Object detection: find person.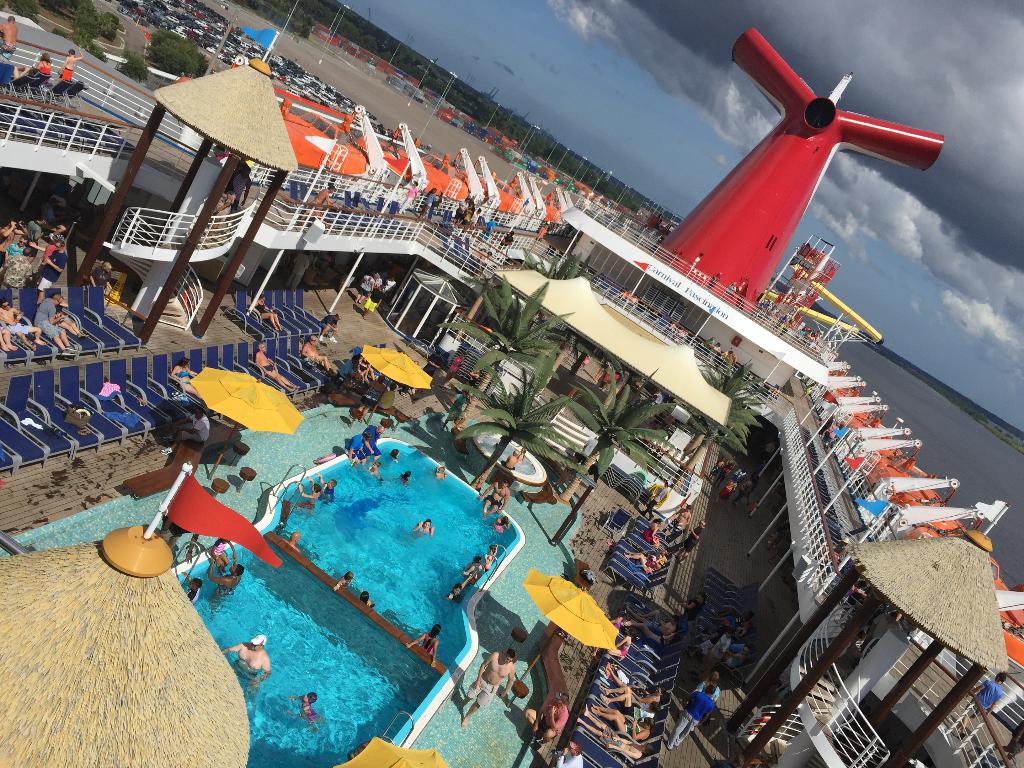
bbox=(463, 203, 479, 229).
